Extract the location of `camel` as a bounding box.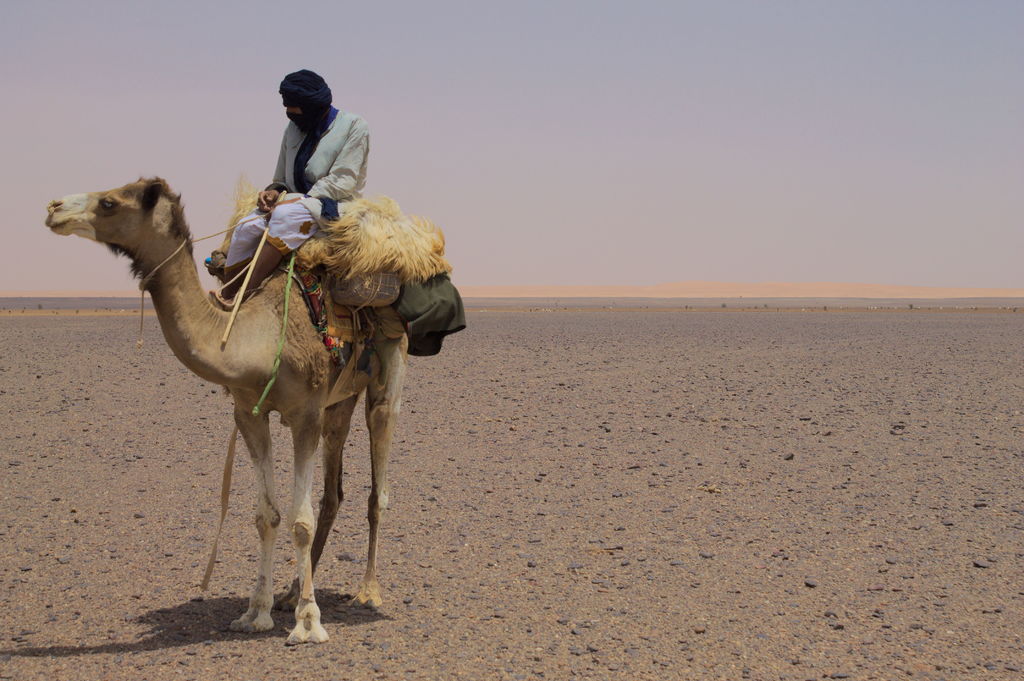
<box>47,171,452,647</box>.
